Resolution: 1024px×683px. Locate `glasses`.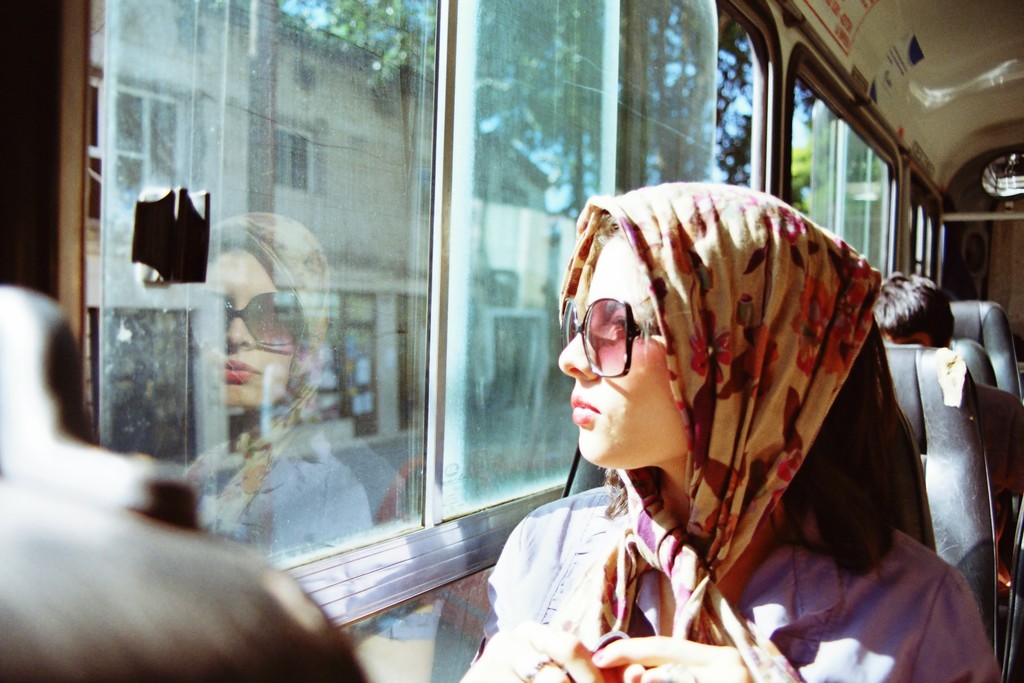
rect(552, 315, 708, 393).
